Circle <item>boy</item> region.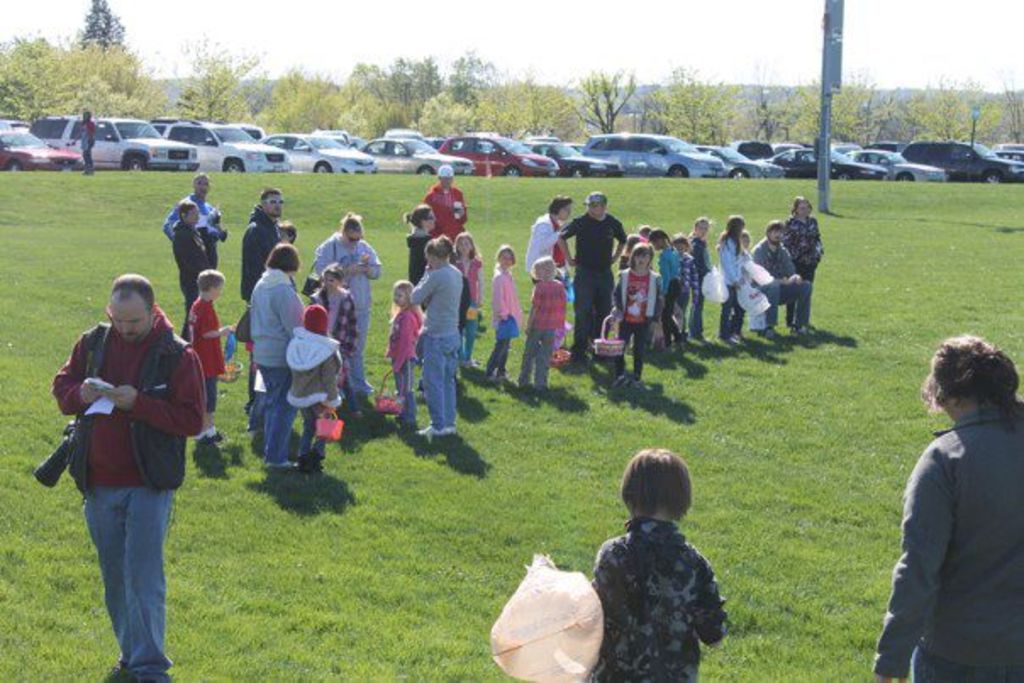
Region: 583, 451, 756, 681.
